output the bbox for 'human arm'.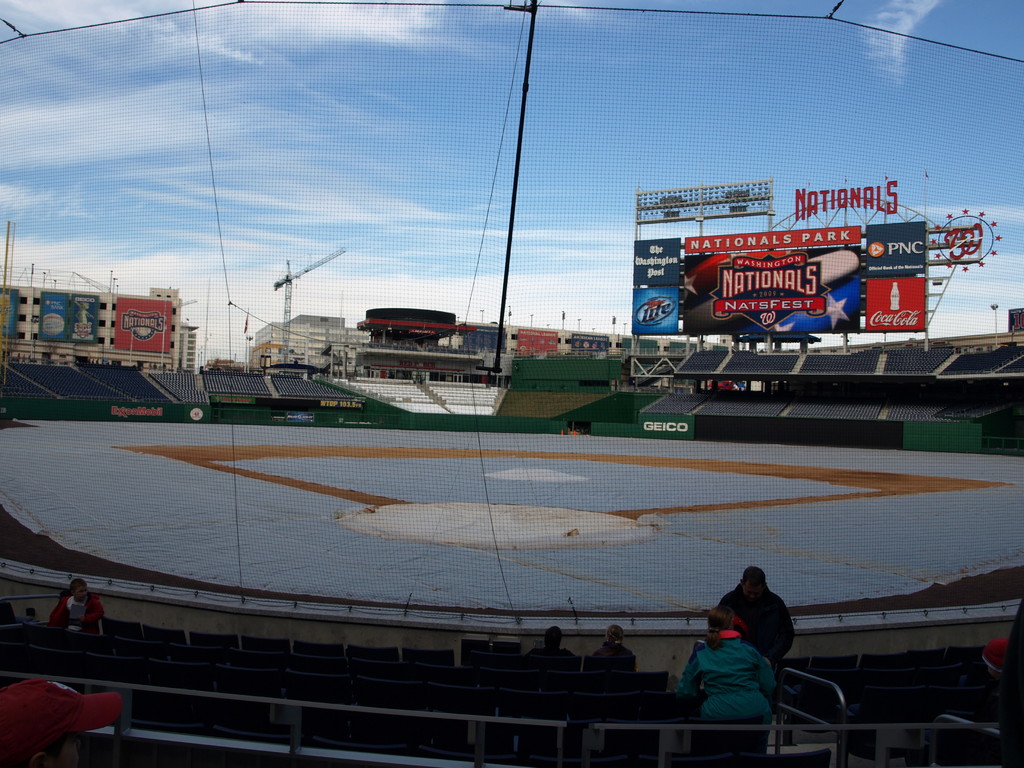
region(628, 653, 642, 679).
